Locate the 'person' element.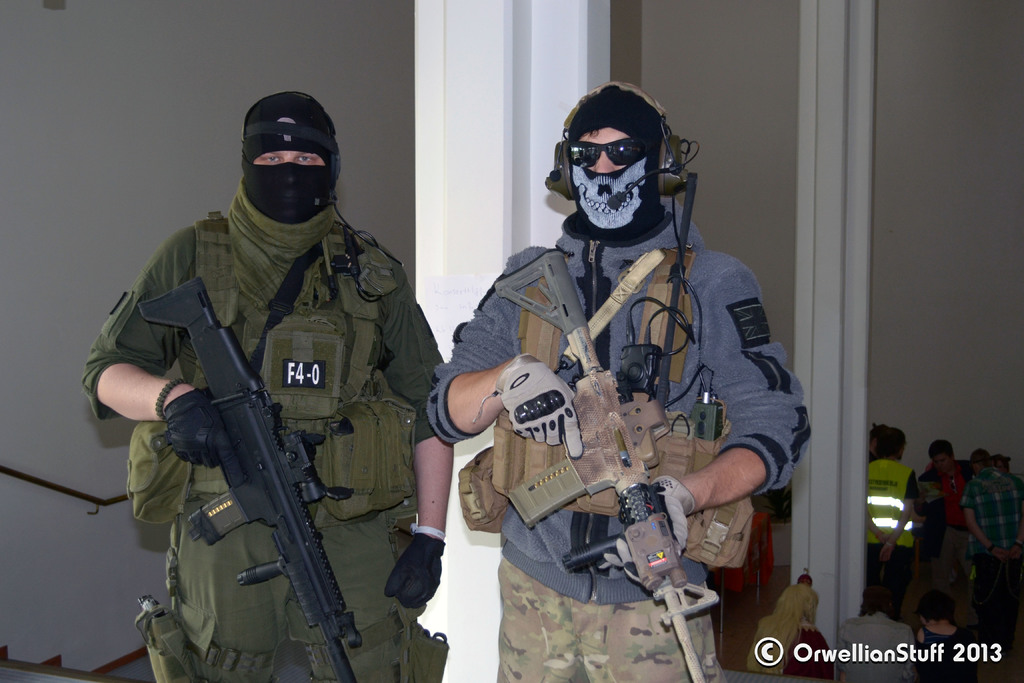
Element bbox: detection(918, 604, 981, 682).
